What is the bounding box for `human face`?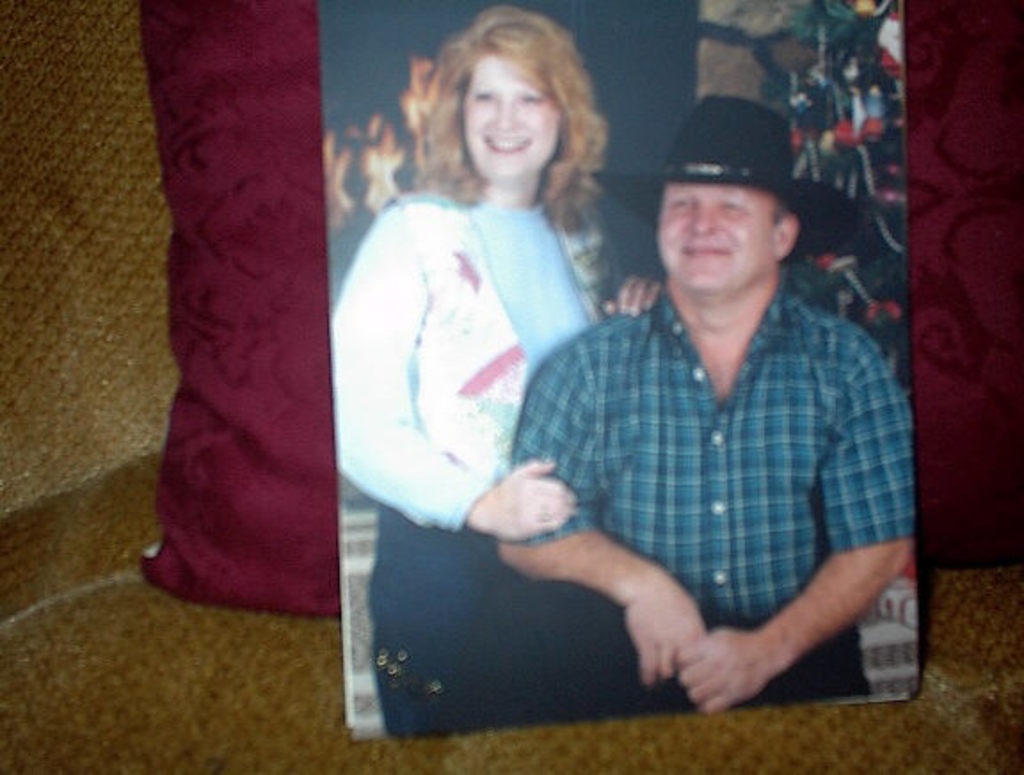
(x1=654, y1=185, x2=777, y2=299).
